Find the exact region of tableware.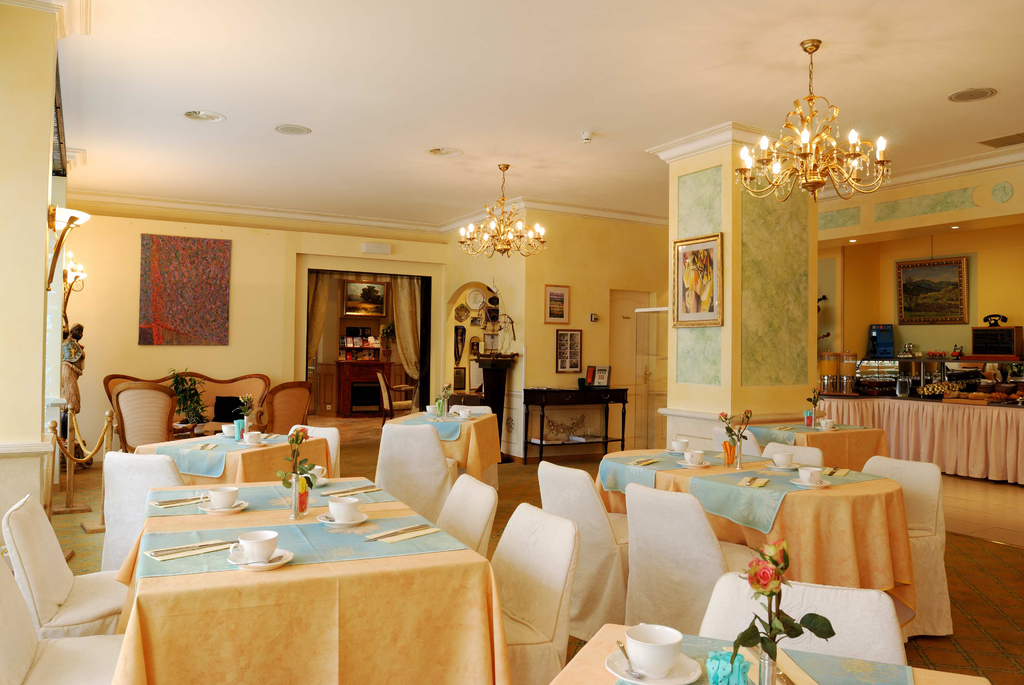
Exact region: 615:638:635:669.
